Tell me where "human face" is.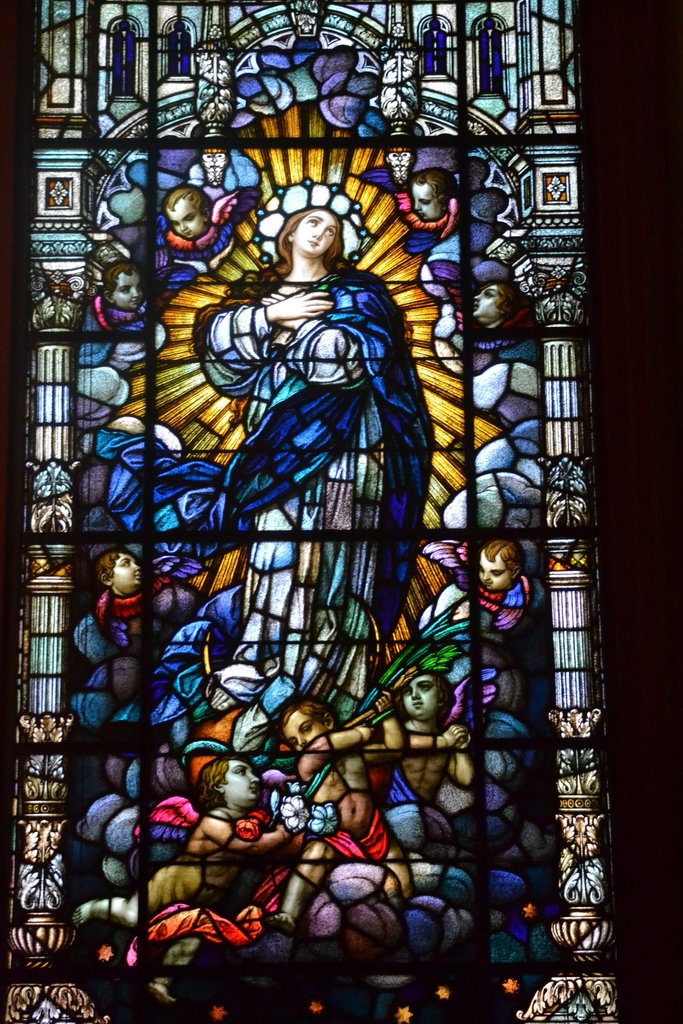
"human face" is at x1=283, y1=709, x2=329, y2=753.
